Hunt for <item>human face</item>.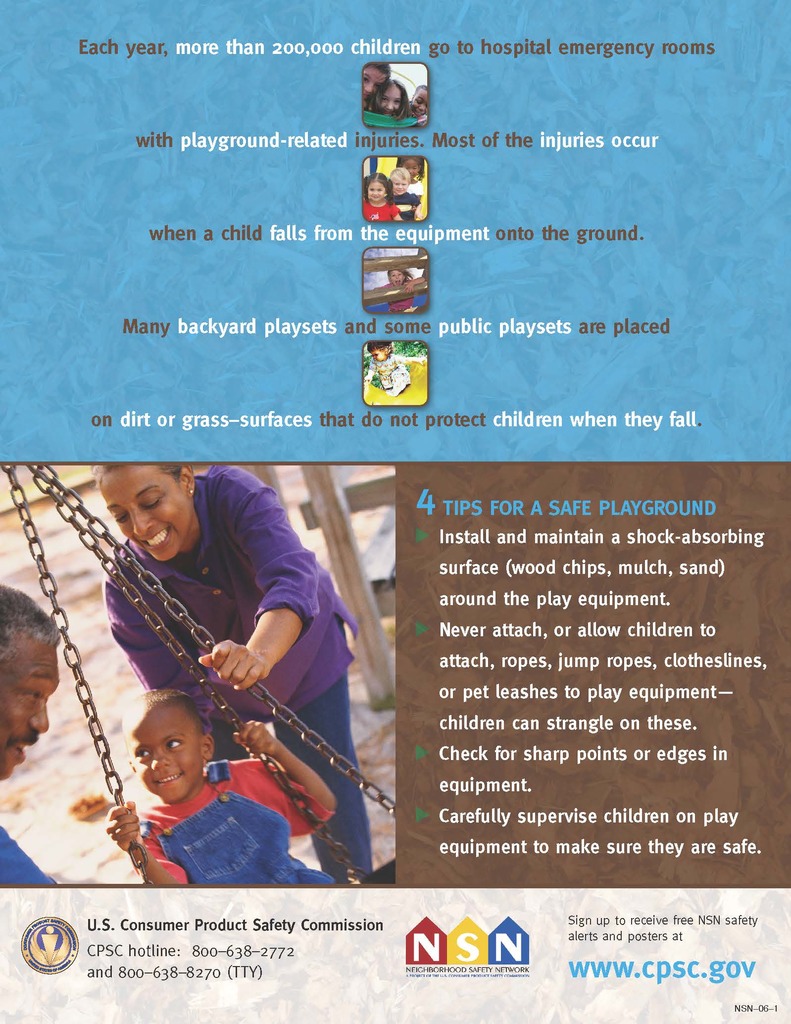
Hunted down at locate(104, 463, 182, 563).
